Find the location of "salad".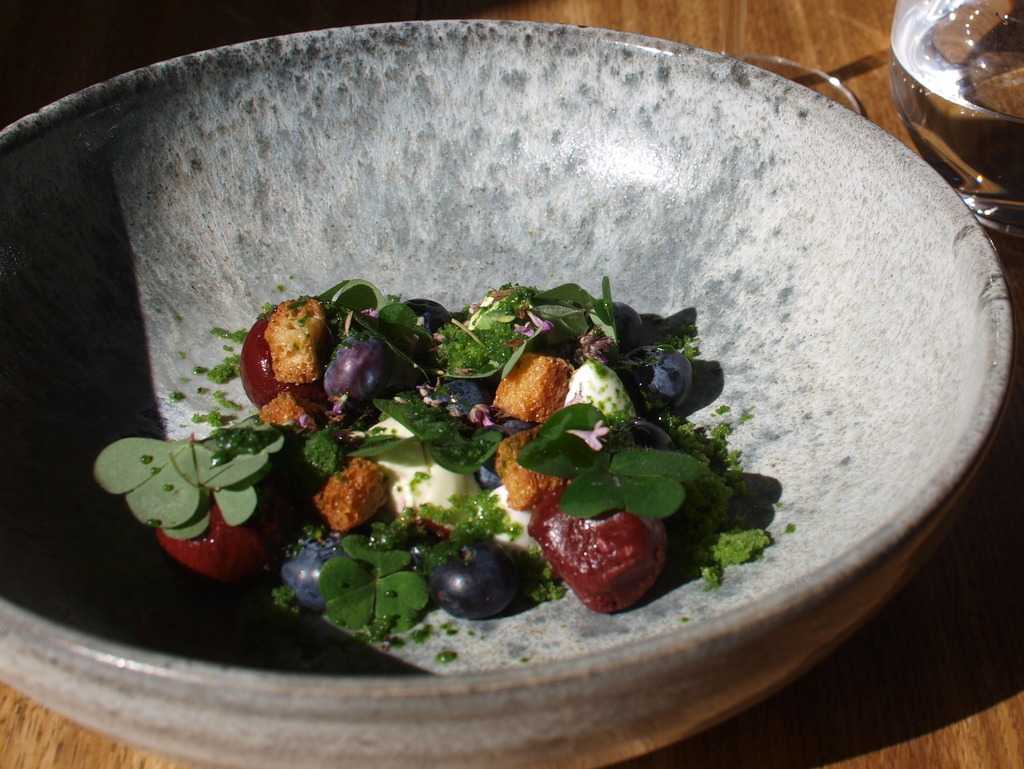
Location: [92, 272, 768, 633].
